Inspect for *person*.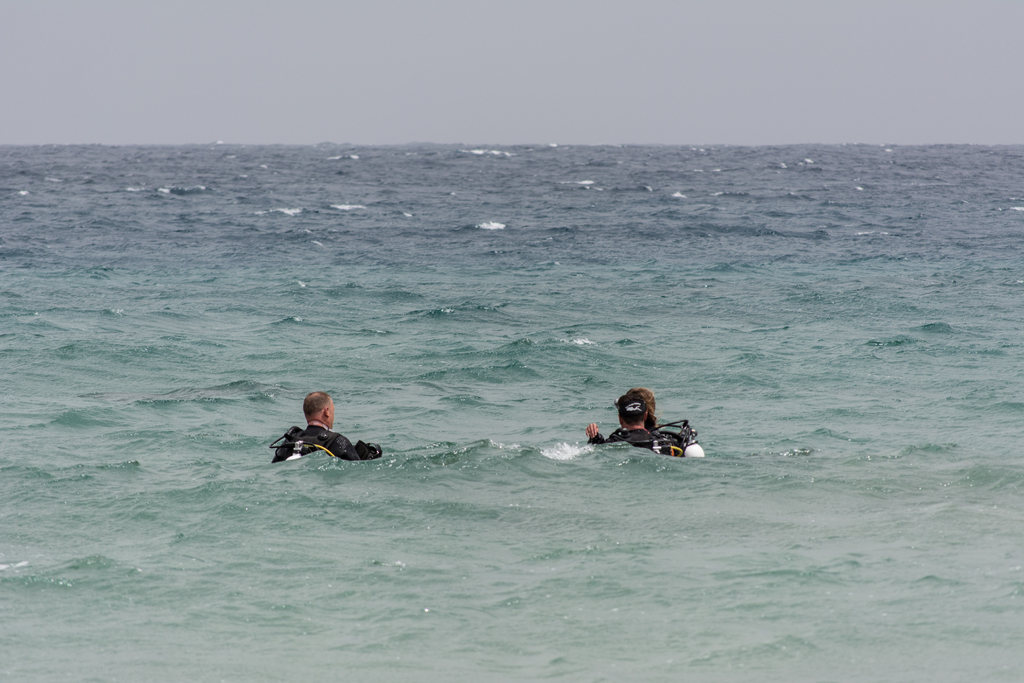
Inspection: box(271, 394, 387, 461).
